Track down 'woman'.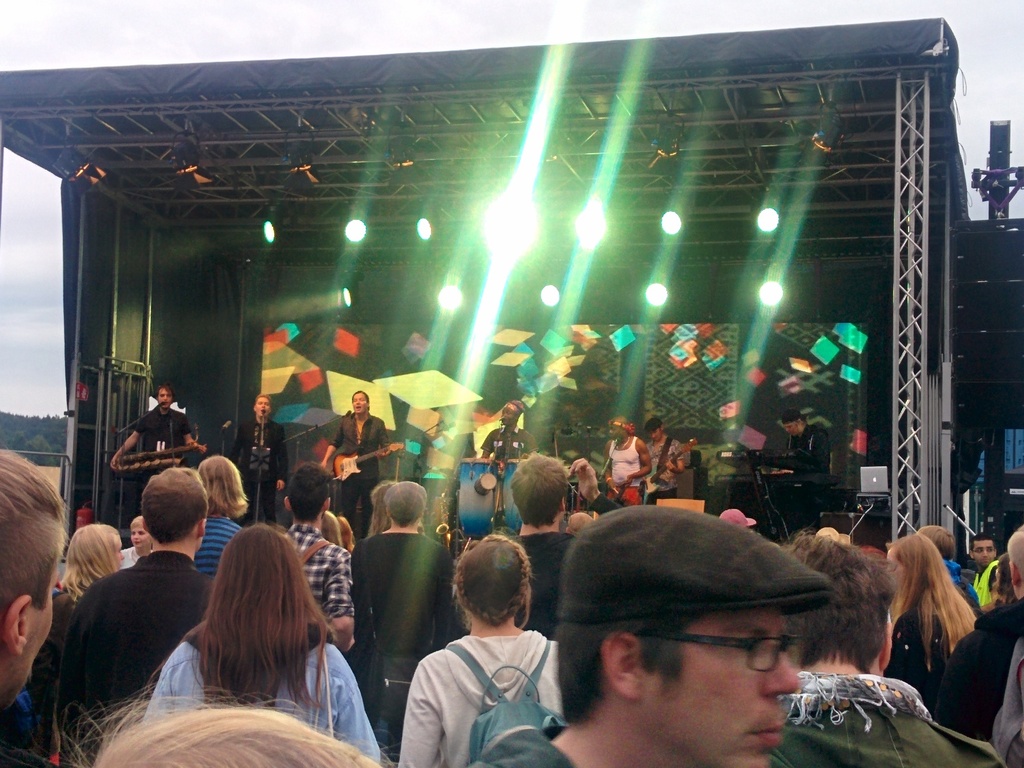
Tracked to (left=600, top=415, right=649, bottom=508).
